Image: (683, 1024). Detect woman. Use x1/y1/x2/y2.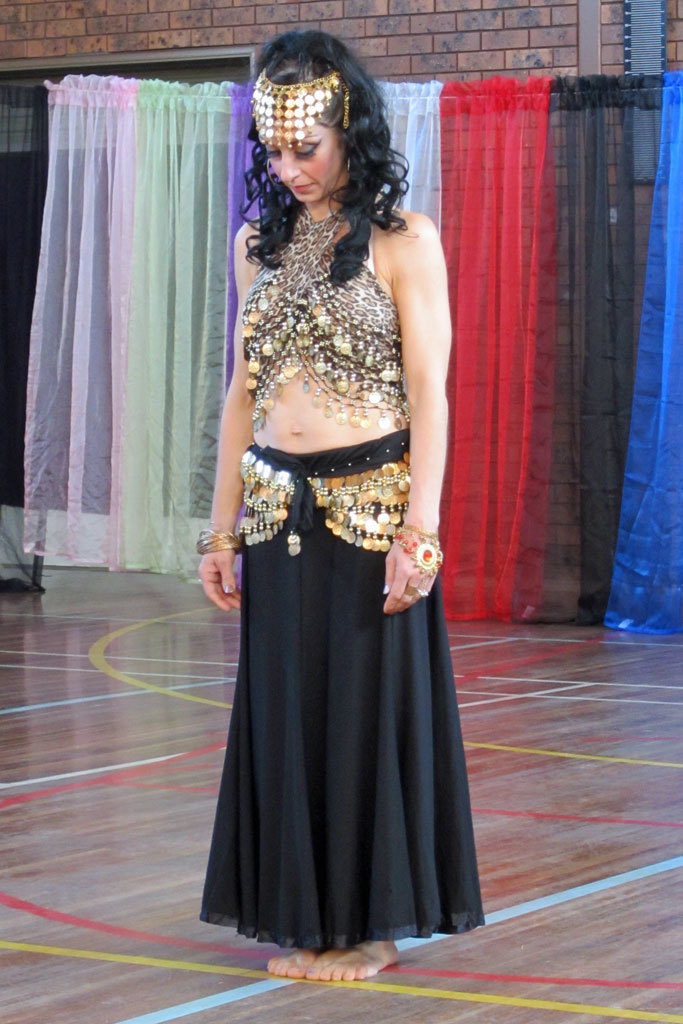
193/44/496/1006.
